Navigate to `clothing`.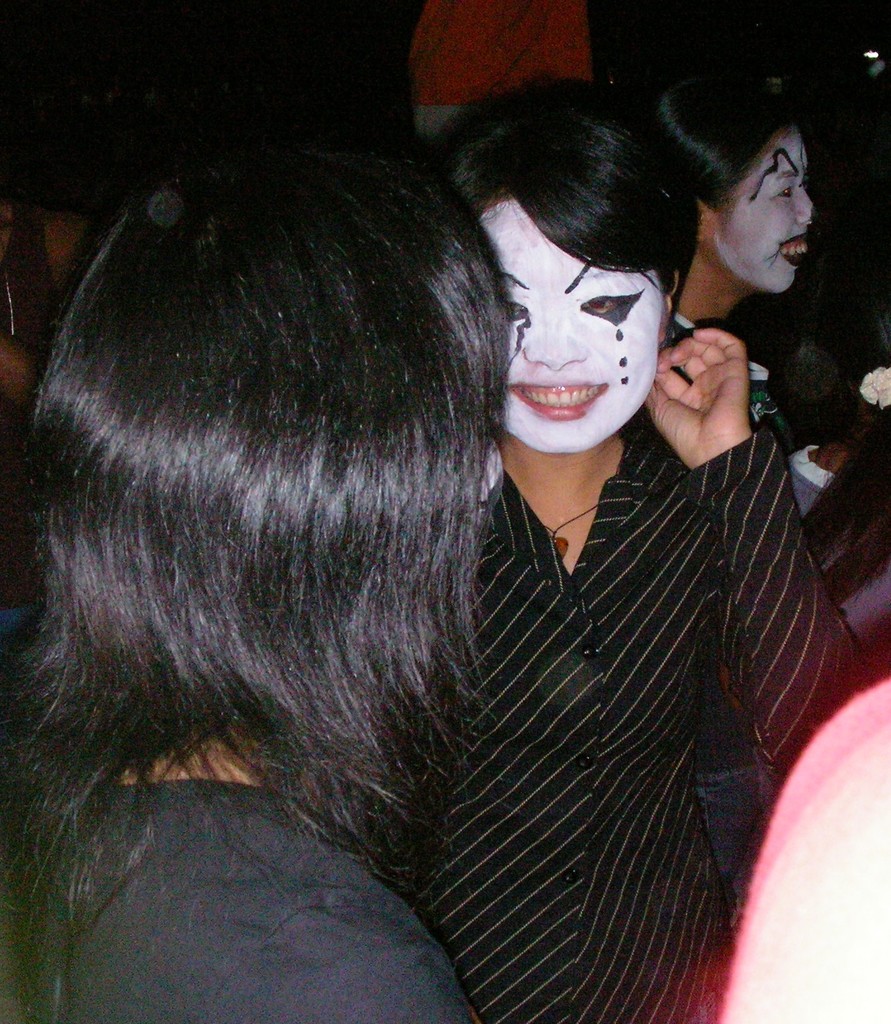
Navigation target: [0, 778, 477, 1023].
